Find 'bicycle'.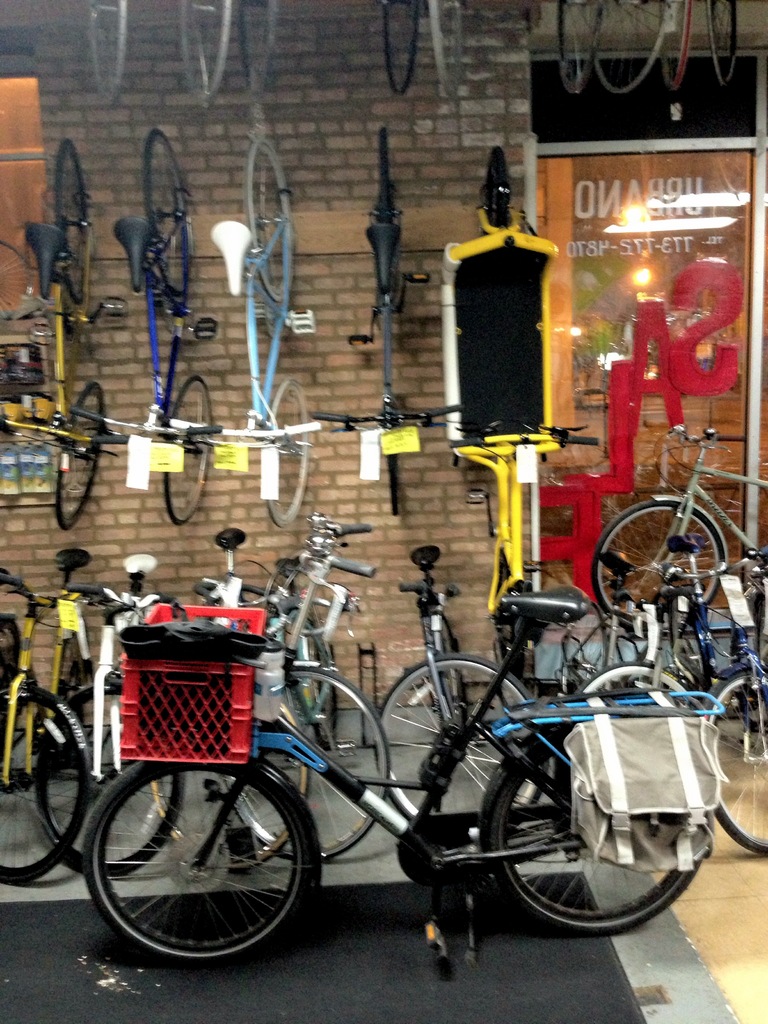
pyautogui.locateOnScreen(236, 0, 284, 95).
